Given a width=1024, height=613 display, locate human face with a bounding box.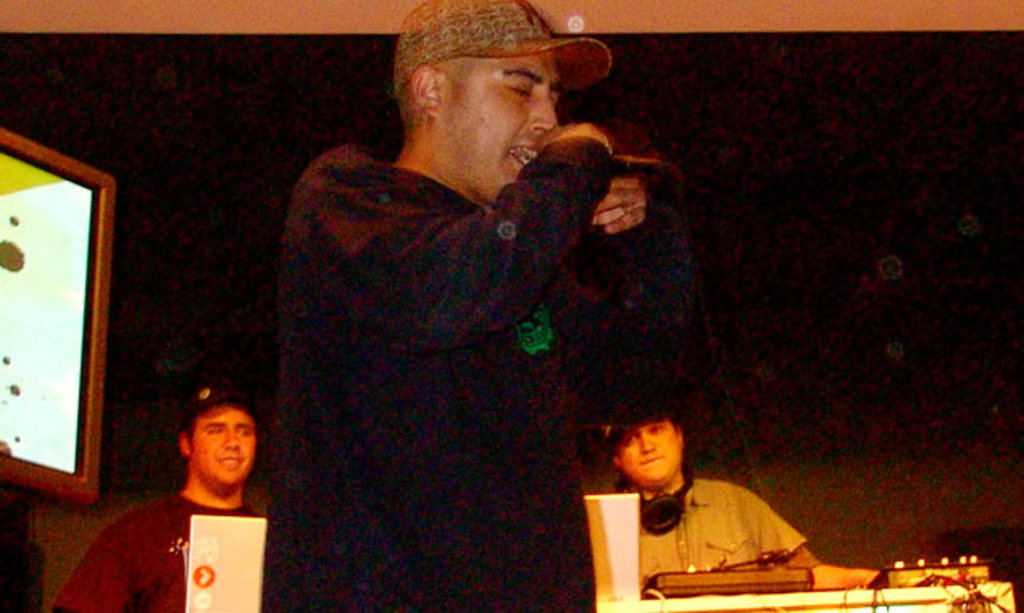
Located: detection(618, 421, 679, 487).
